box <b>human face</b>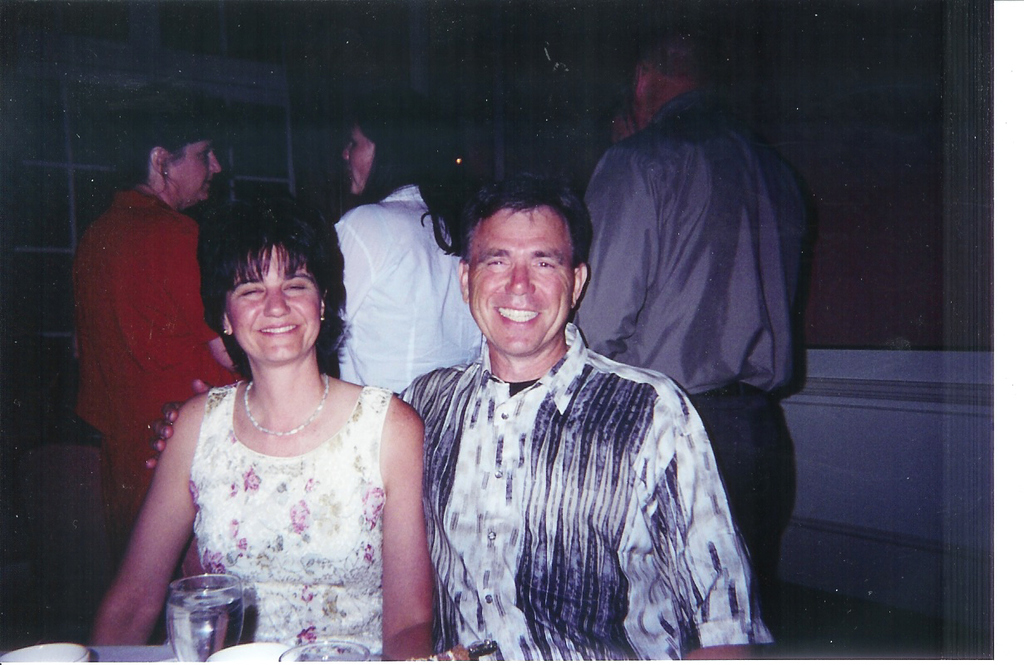
{"x1": 469, "y1": 210, "x2": 573, "y2": 349}
